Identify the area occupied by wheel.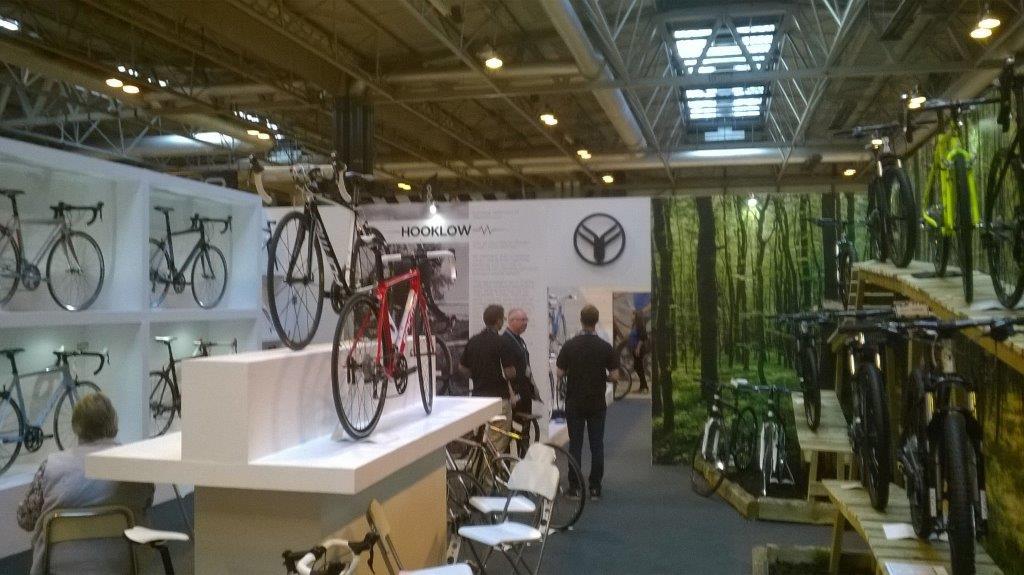
Area: (x1=46, y1=231, x2=103, y2=311).
